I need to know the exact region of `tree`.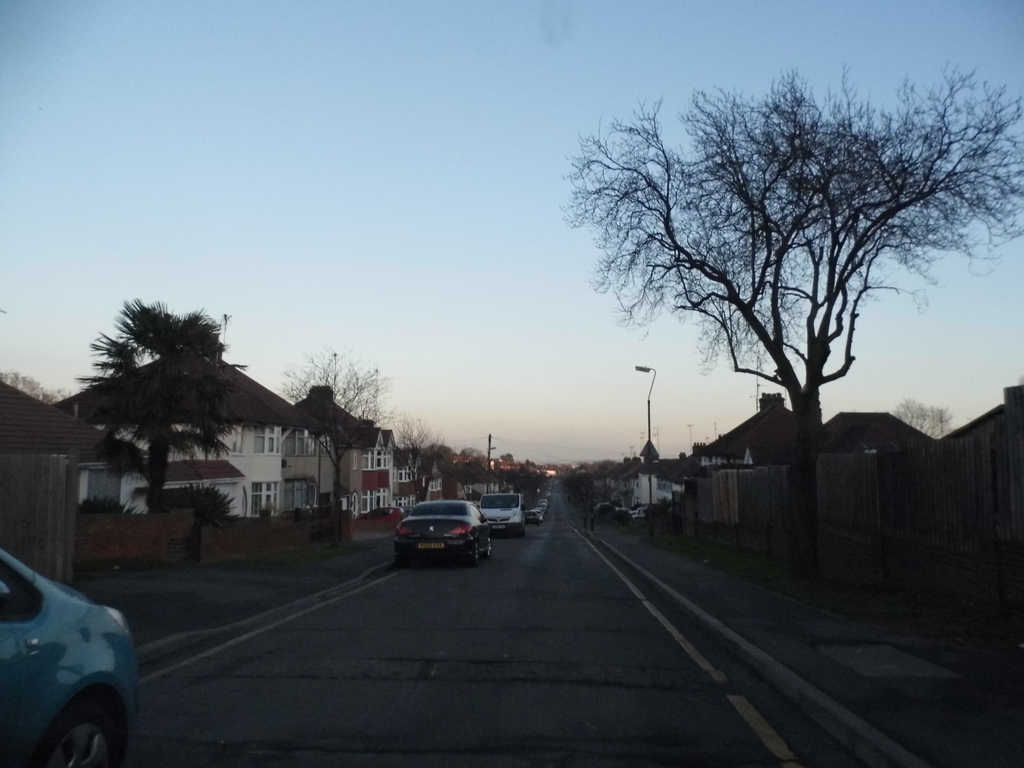
Region: bbox=[545, 63, 1023, 570].
